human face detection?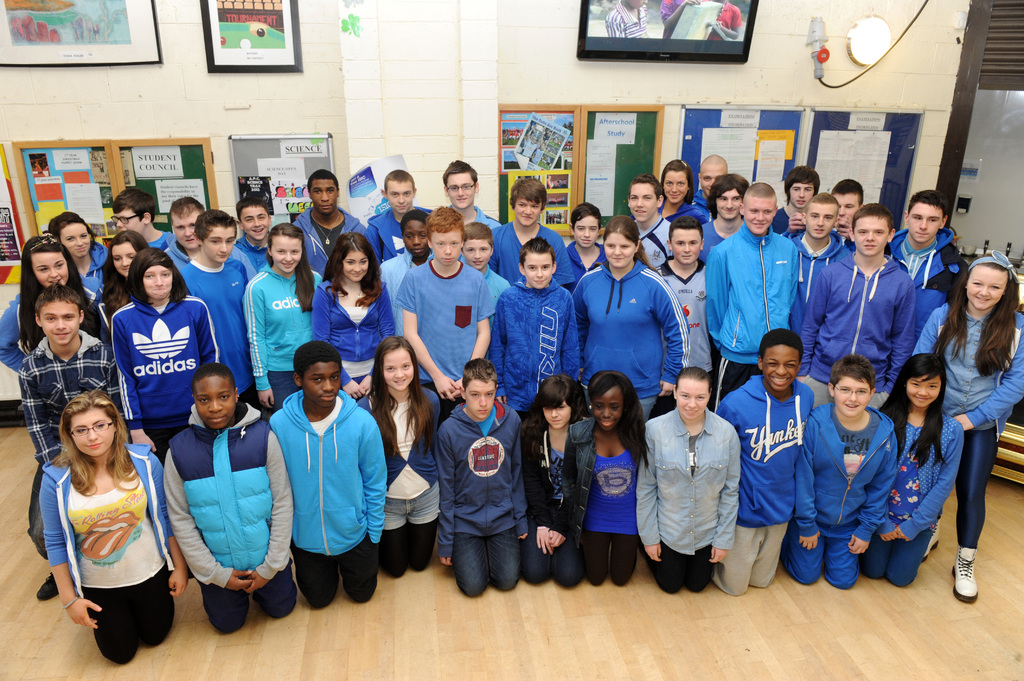
460:241:493:269
